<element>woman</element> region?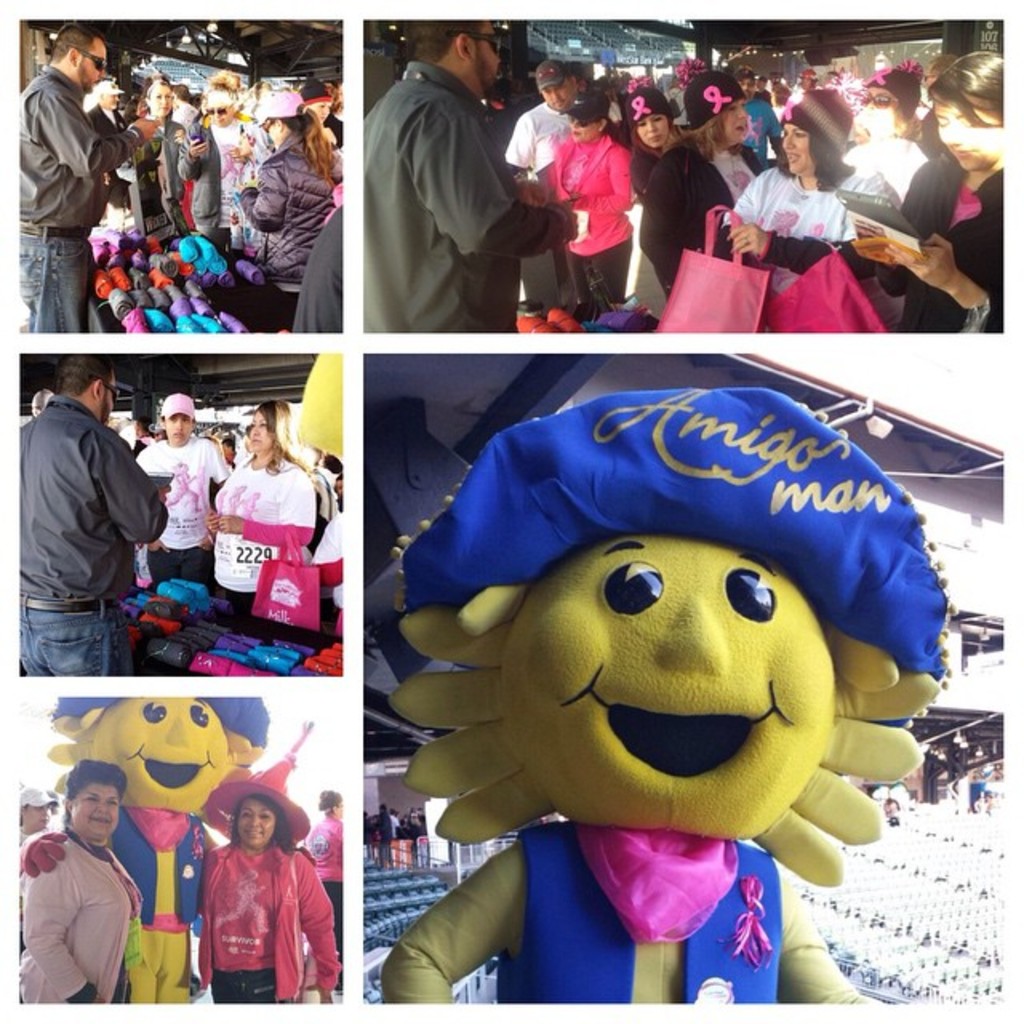
[x1=709, y1=88, x2=894, y2=330]
